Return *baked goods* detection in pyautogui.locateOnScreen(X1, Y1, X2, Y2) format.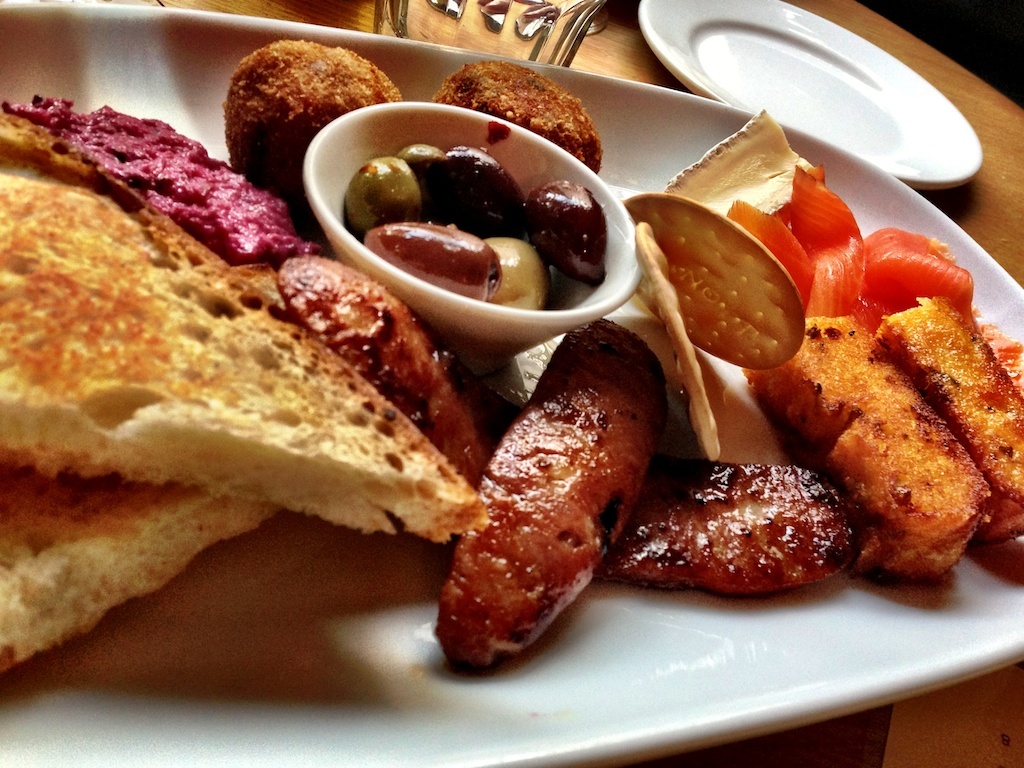
pyautogui.locateOnScreen(281, 254, 493, 459).
